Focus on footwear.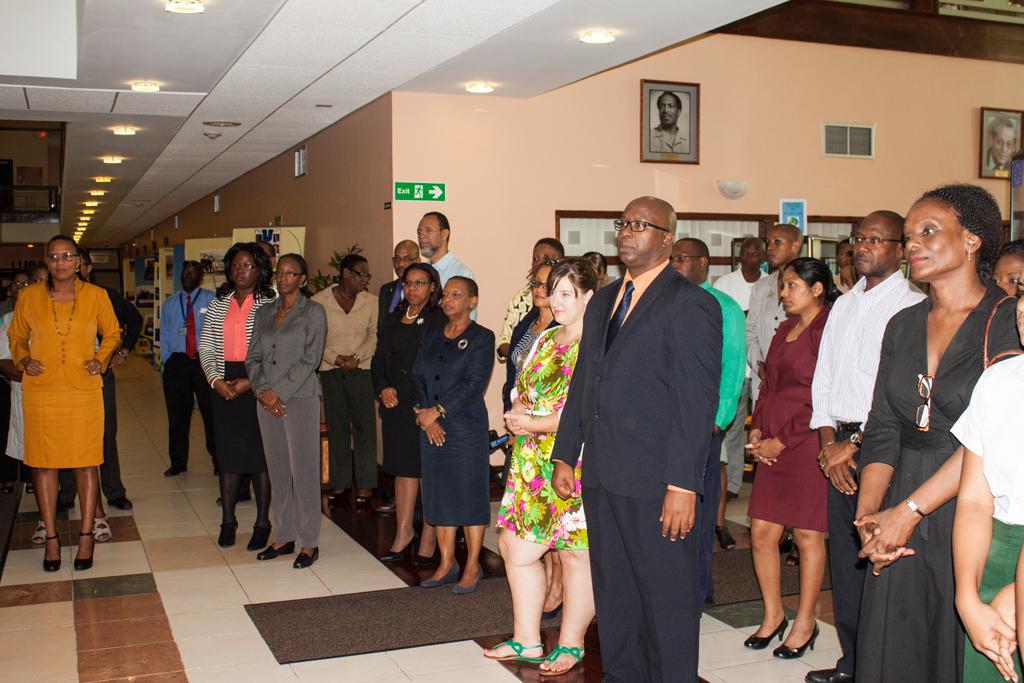
Focused at BBox(743, 615, 791, 650).
